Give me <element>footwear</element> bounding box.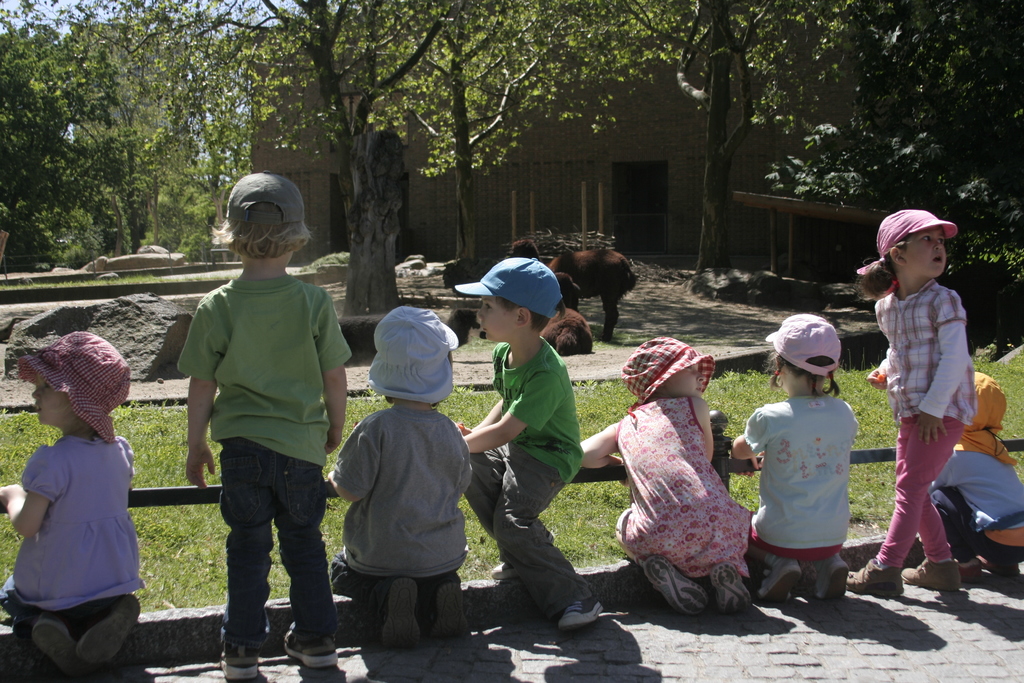
{"x1": 712, "y1": 567, "x2": 748, "y2": 623}.
